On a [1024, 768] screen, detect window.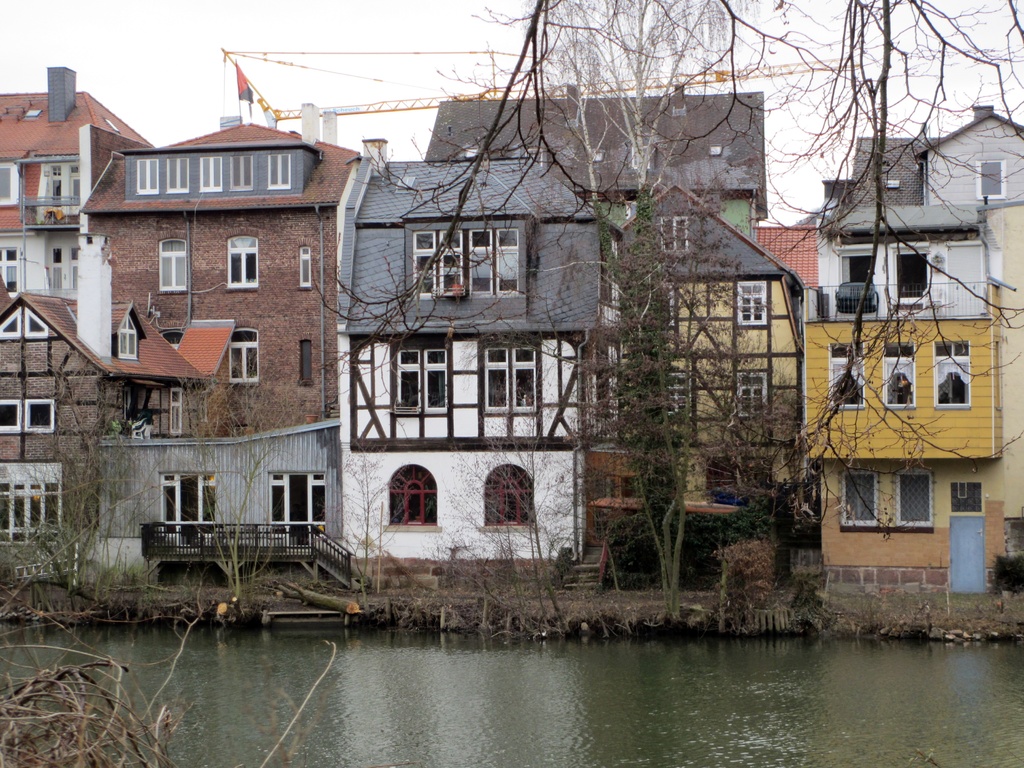
bbox=[300, 244, 311, 286].
